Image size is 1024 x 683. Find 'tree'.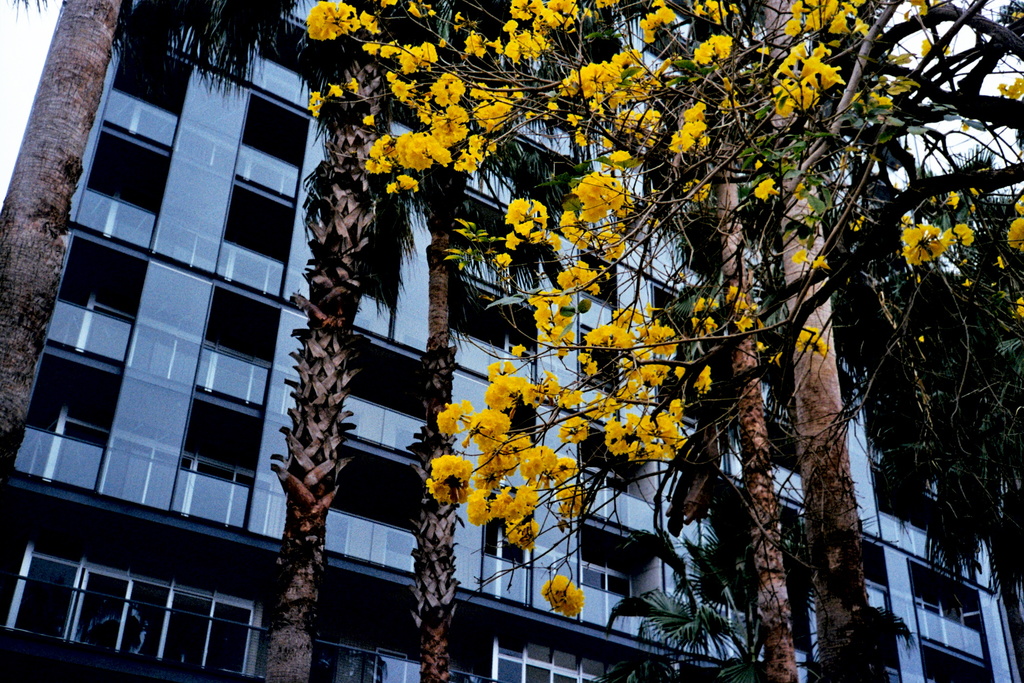
<region>694, 0, 800, 682</region>.
